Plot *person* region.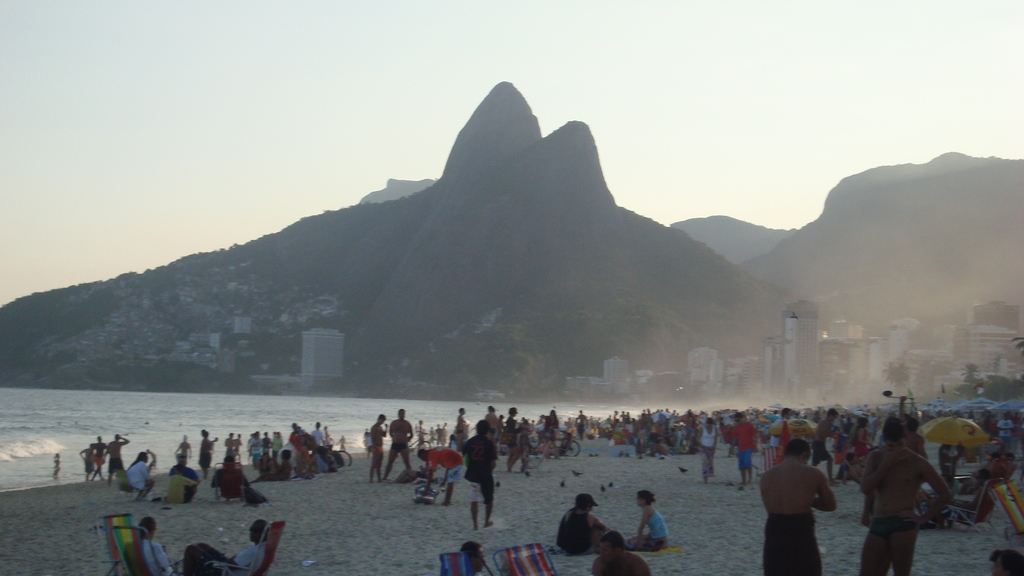
Plotted at [x1=860, y1=416, x2=956, y2=575].
